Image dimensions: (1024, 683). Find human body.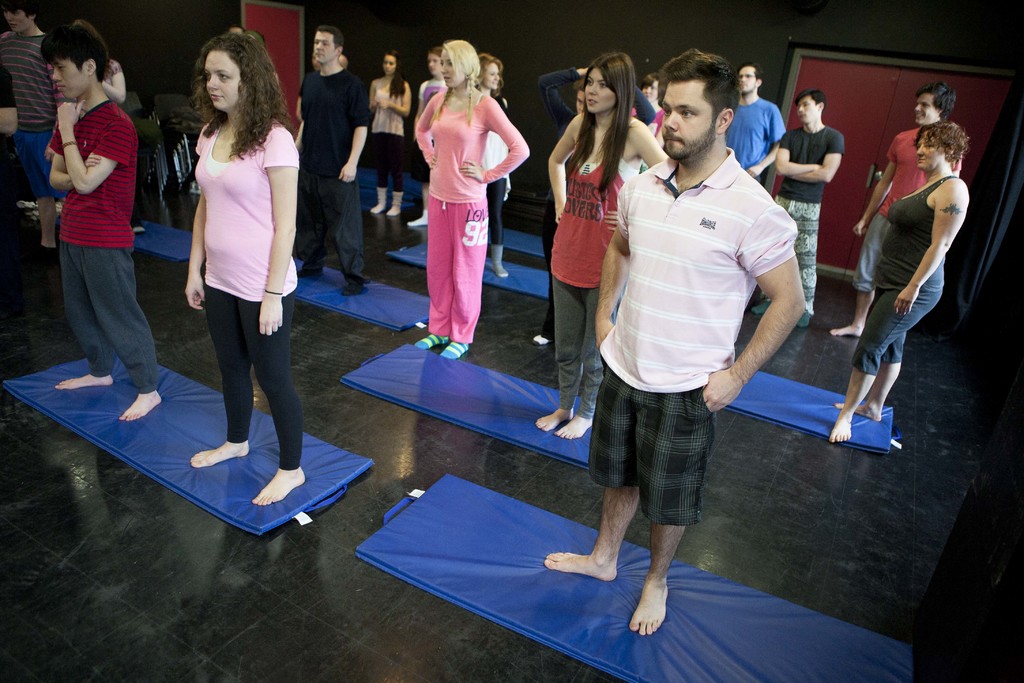
[x1=362, y1=54, x2=415, y2=217].
